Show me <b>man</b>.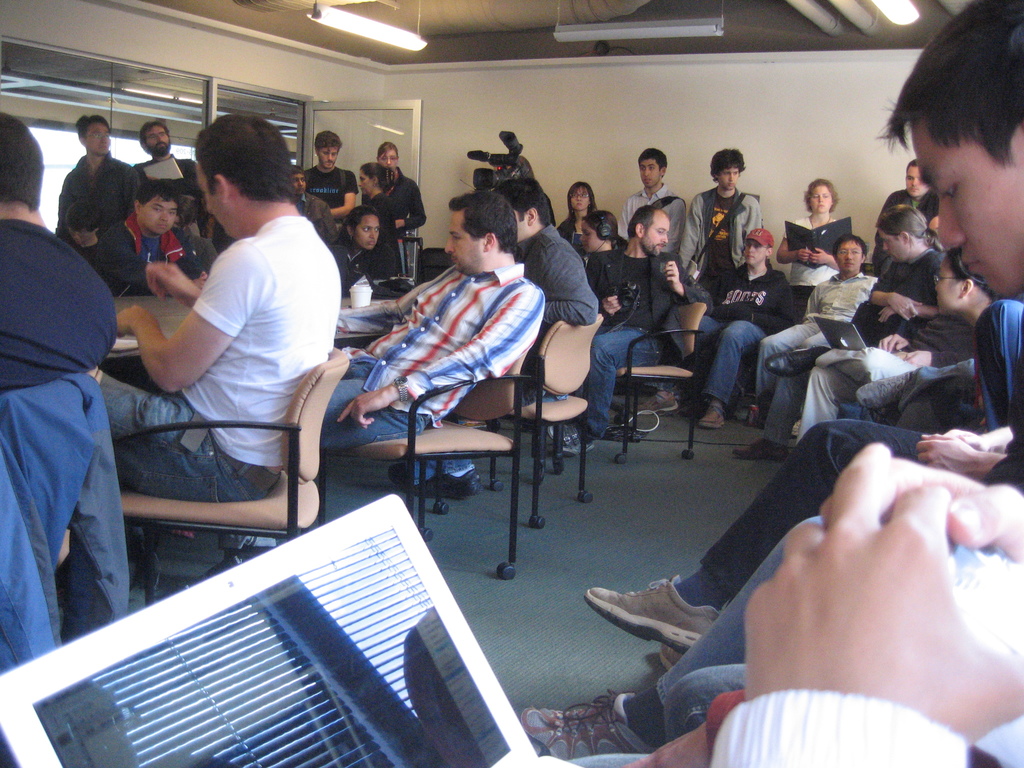
<b>man</b> is here: <bbox>697, 238, 797, 429</bbox>.
